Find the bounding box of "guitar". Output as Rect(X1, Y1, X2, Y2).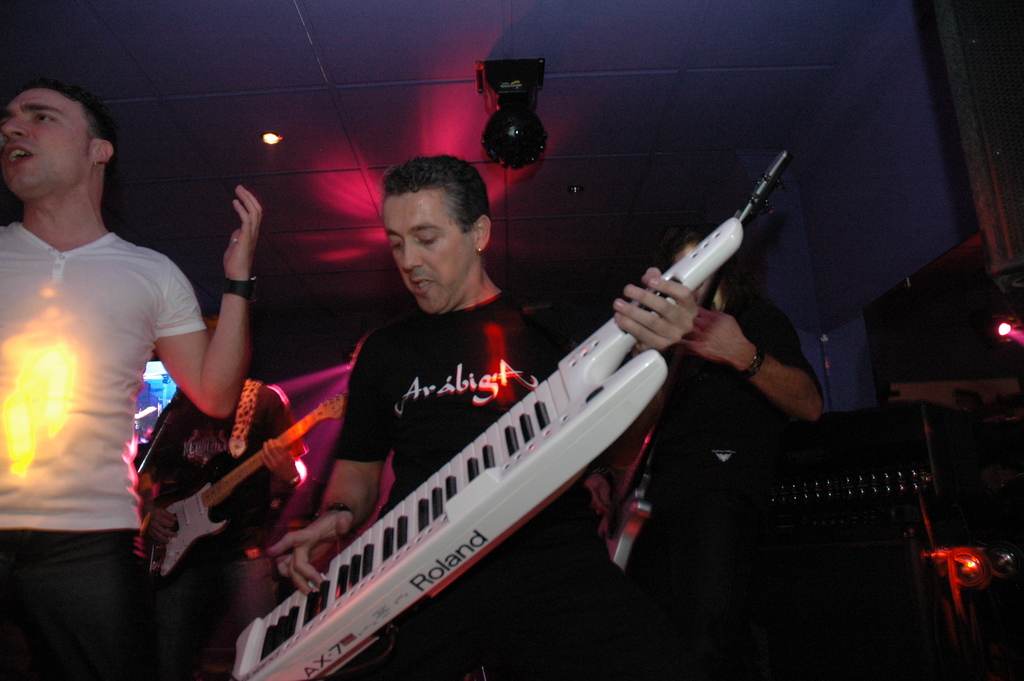
Rect(114, 379, 328, 565).
